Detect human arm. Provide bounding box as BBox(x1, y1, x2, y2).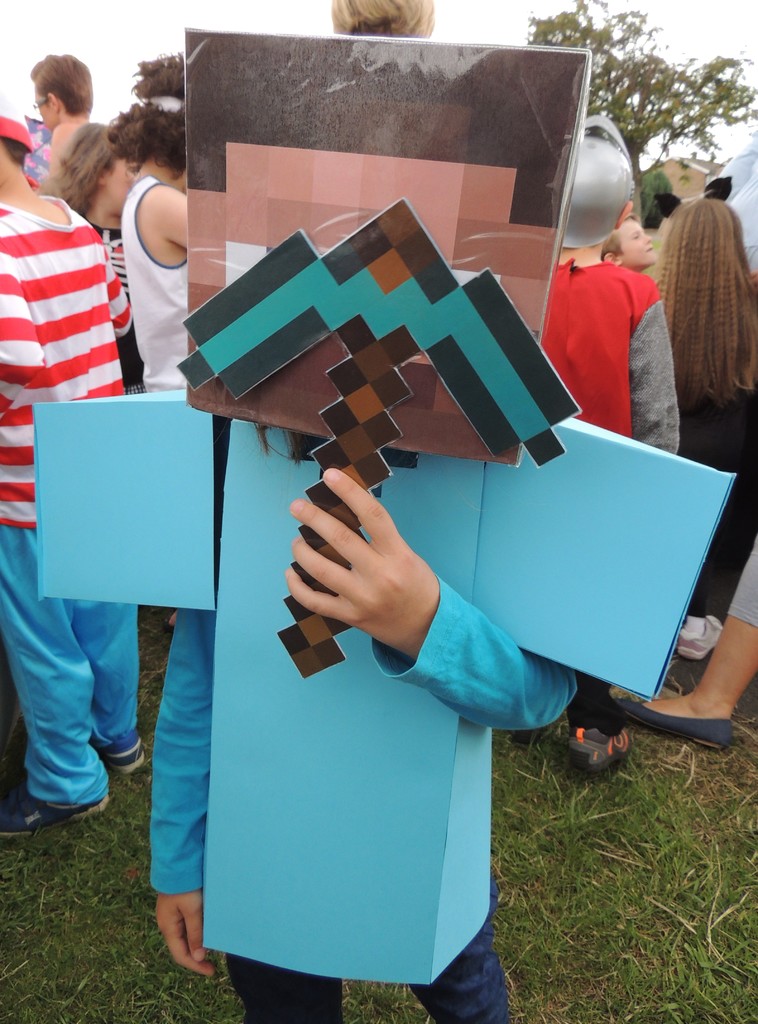
BBox(101, 247, 134, 336).
